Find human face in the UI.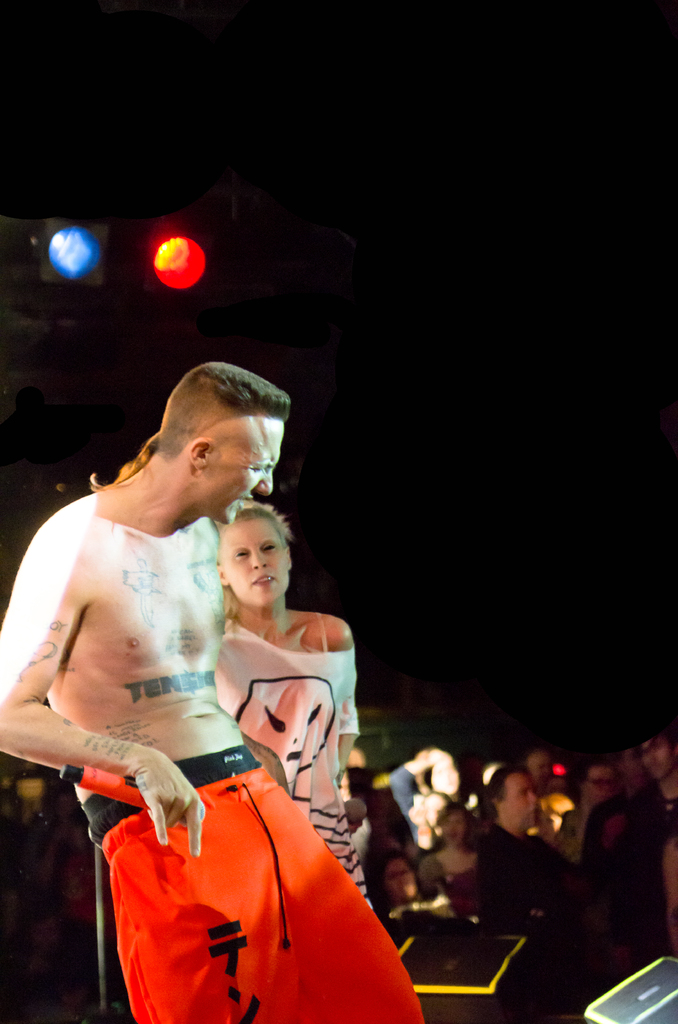
UI element at x1=440 y1=810 x2=469 y2=847.
